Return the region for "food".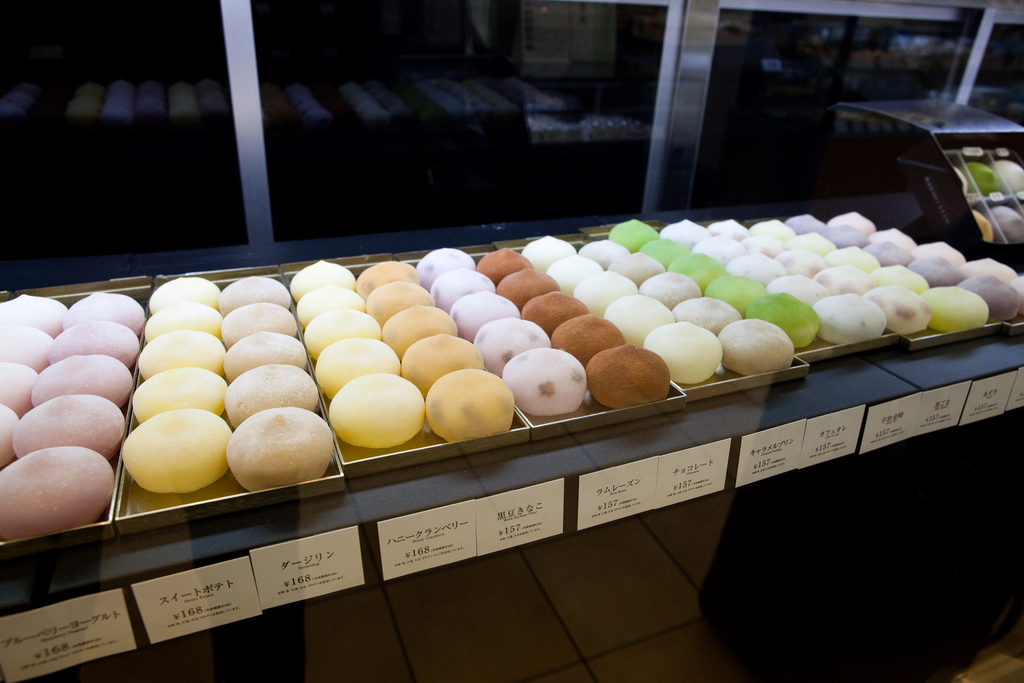
x1=325 y1=371 x2=430 y2=450.
